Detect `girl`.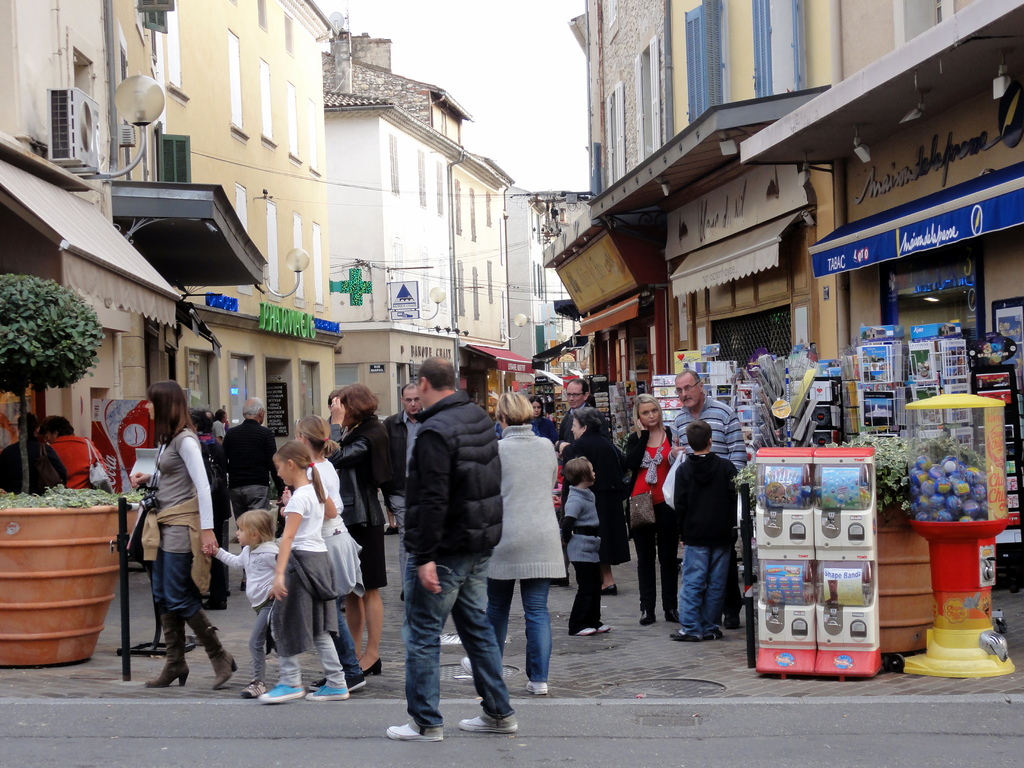
Detected at 294:416:367:696.
